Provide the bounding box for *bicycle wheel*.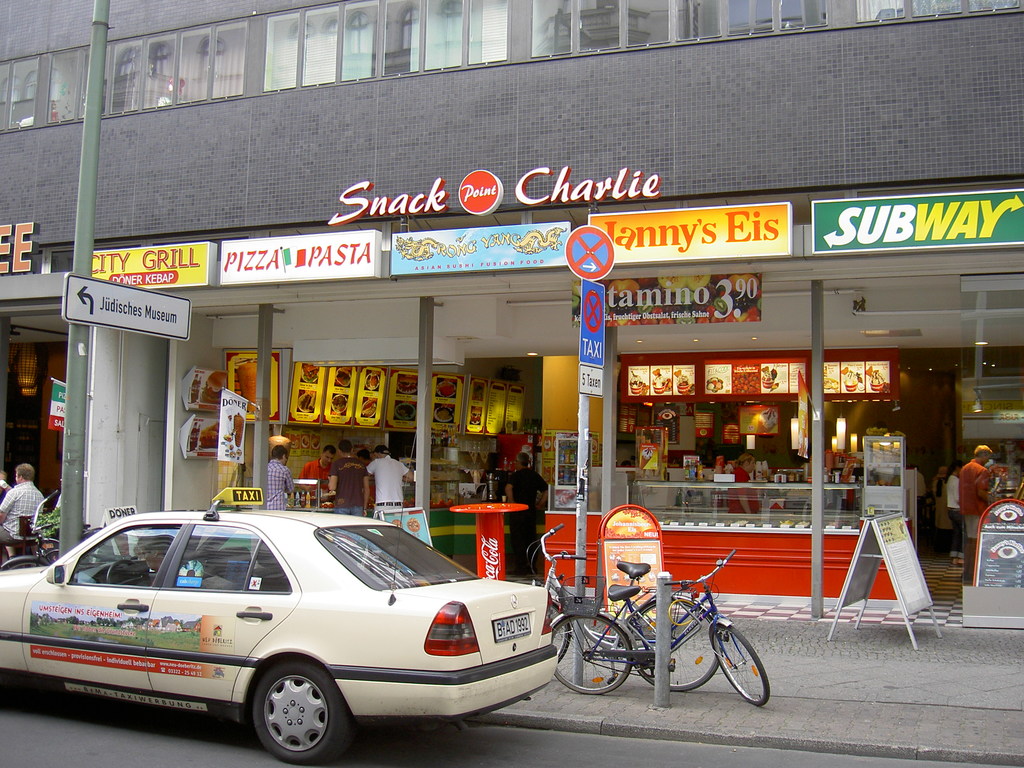
710,620,769,708.
